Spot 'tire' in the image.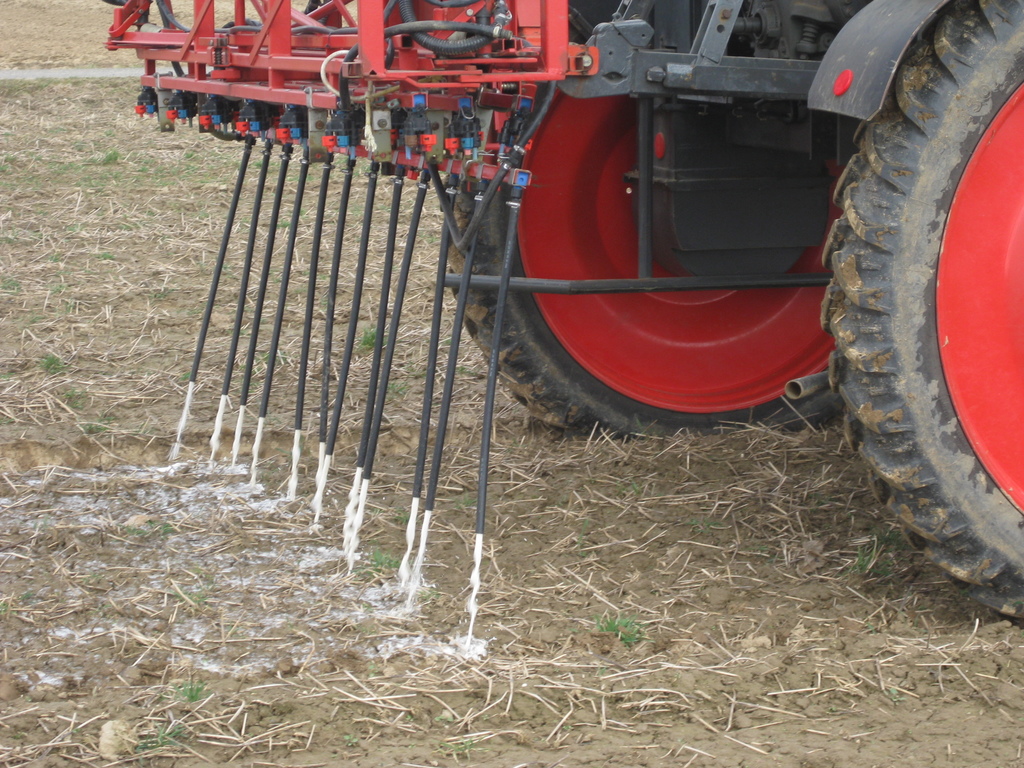
'tire' found at <region>819, 0, 1023, 619</region>.
